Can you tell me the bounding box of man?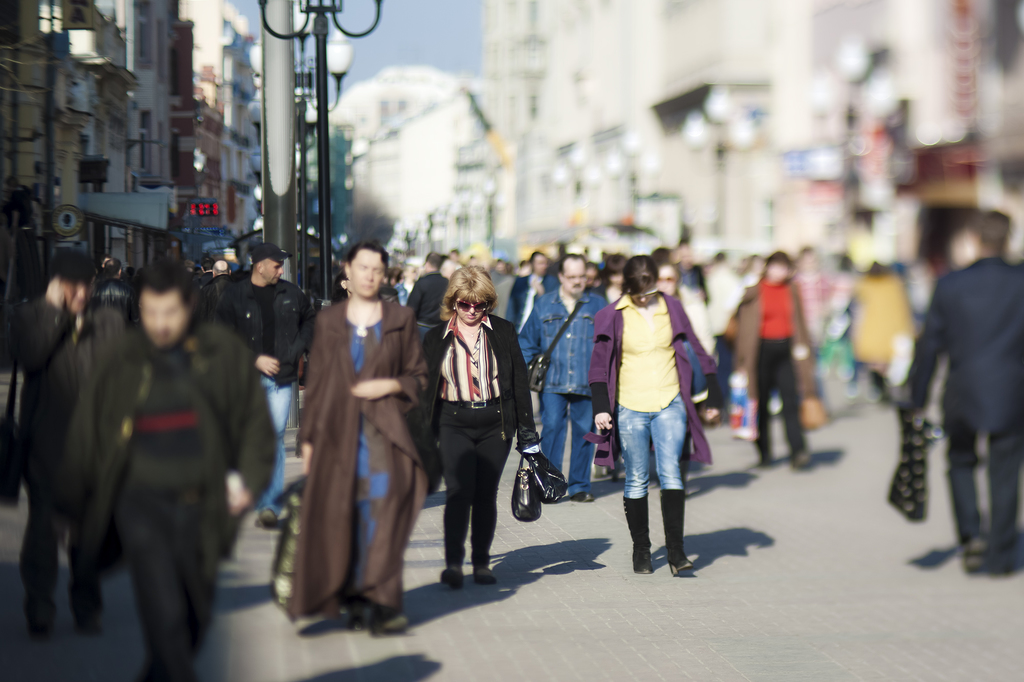
bbox=[516, 251, 606, 502].
